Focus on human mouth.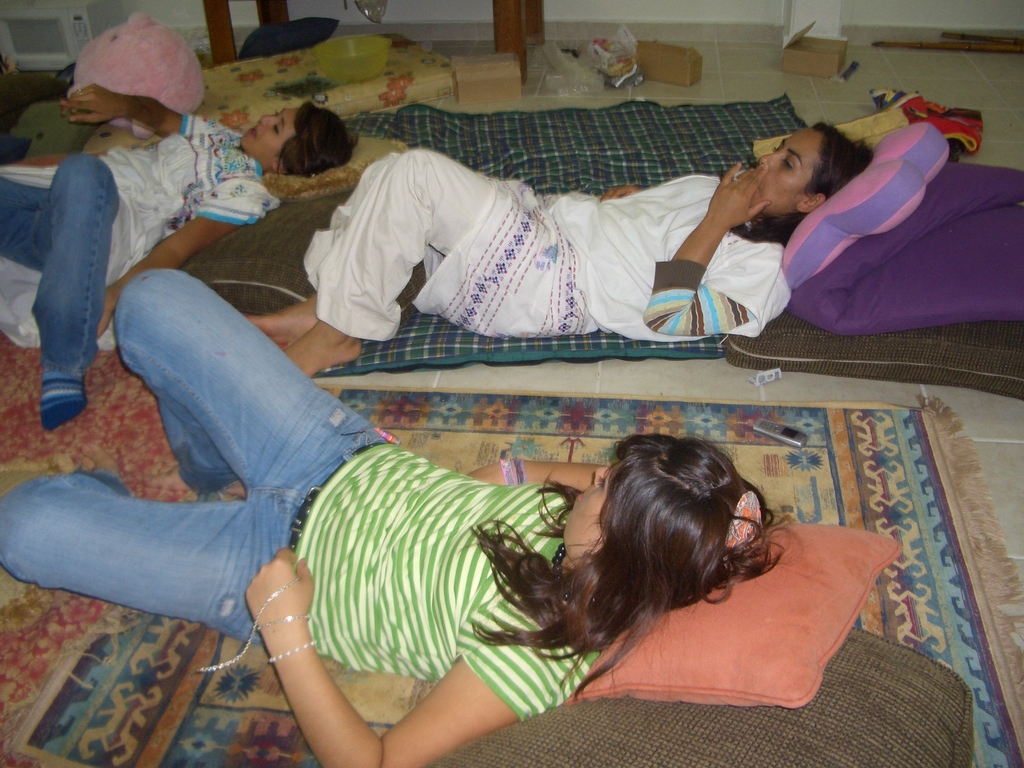
Focused at (left=249, top=124, right=255, bottom=138).
